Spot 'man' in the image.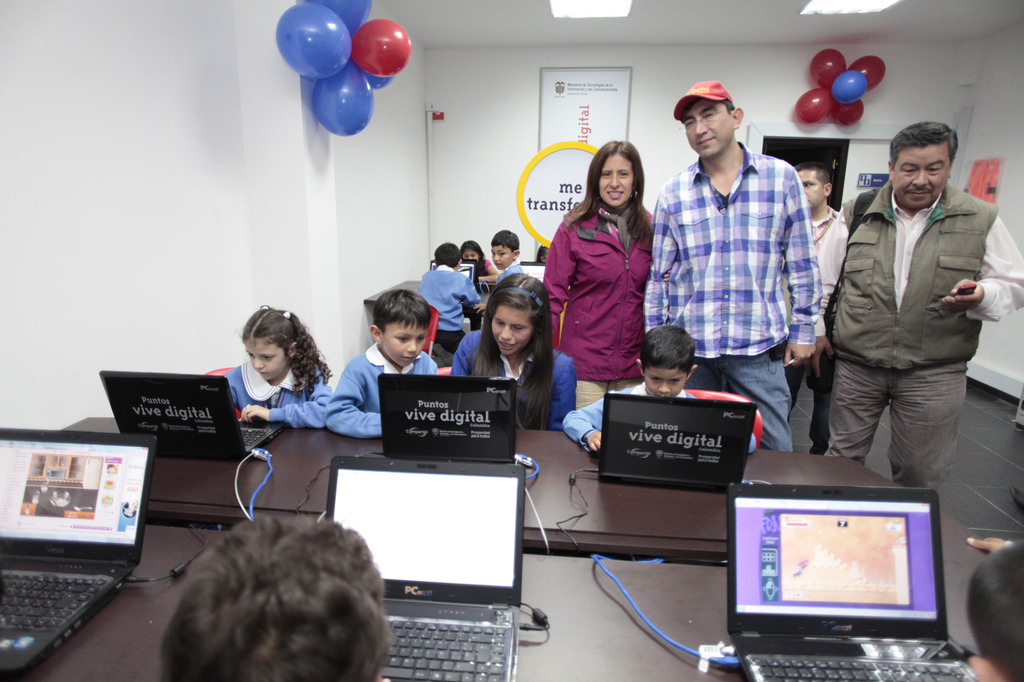
'man' found at 817 114 998 509.
